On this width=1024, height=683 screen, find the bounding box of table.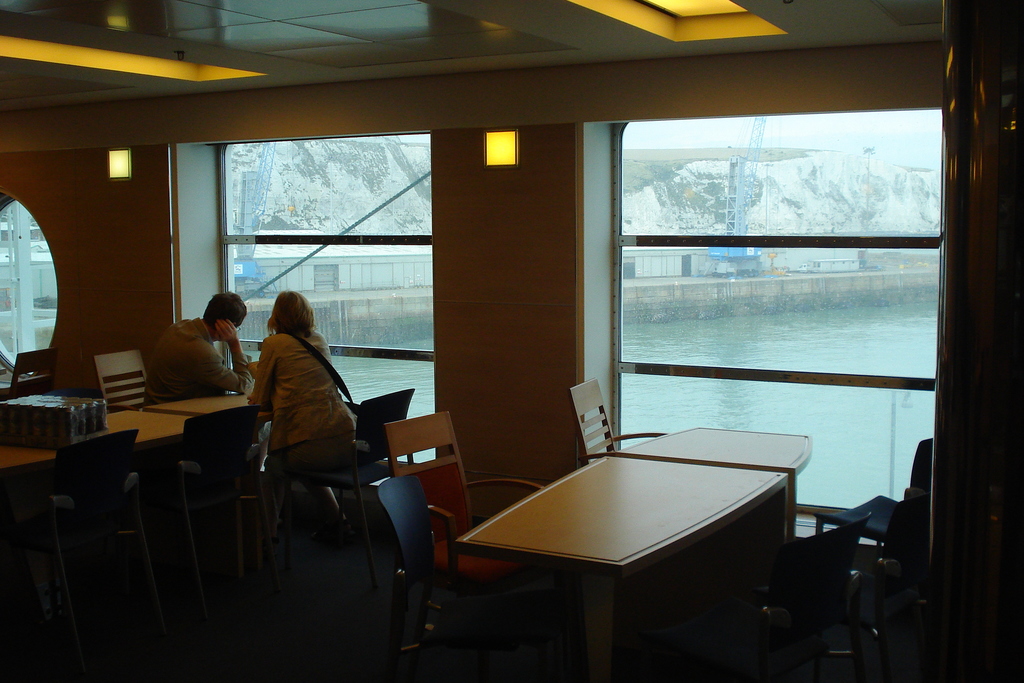
Bounding box: BBox(444, 420, 809, 673).
